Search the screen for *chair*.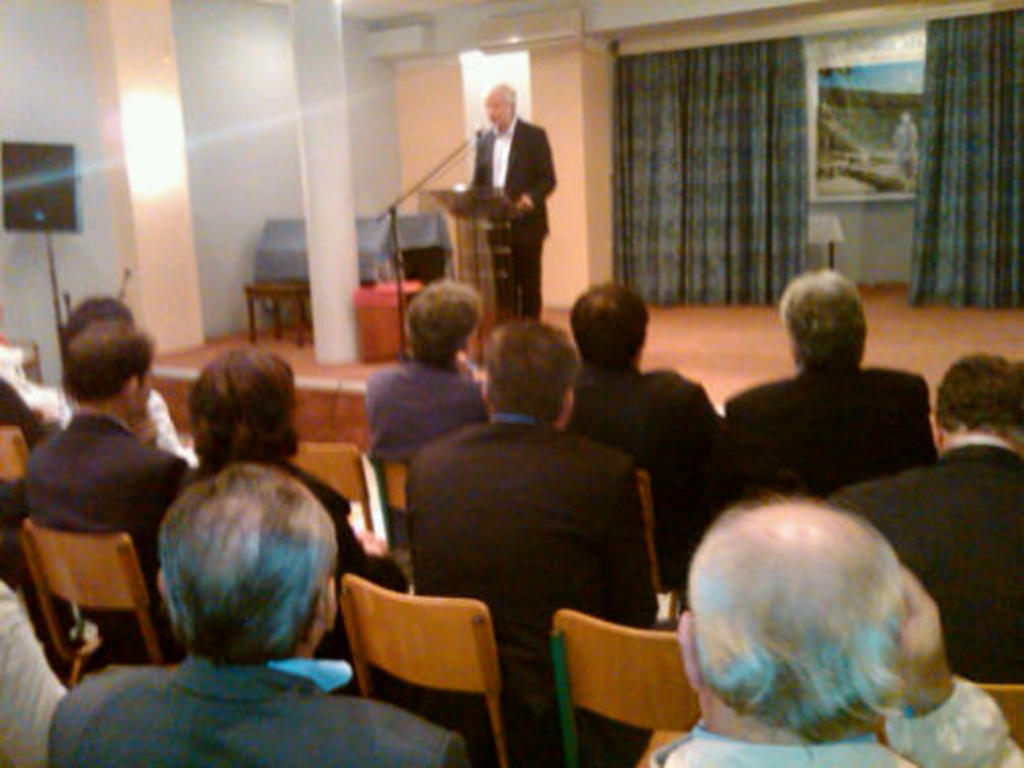
Found at <region>299, 571, 500, 735</region>.
